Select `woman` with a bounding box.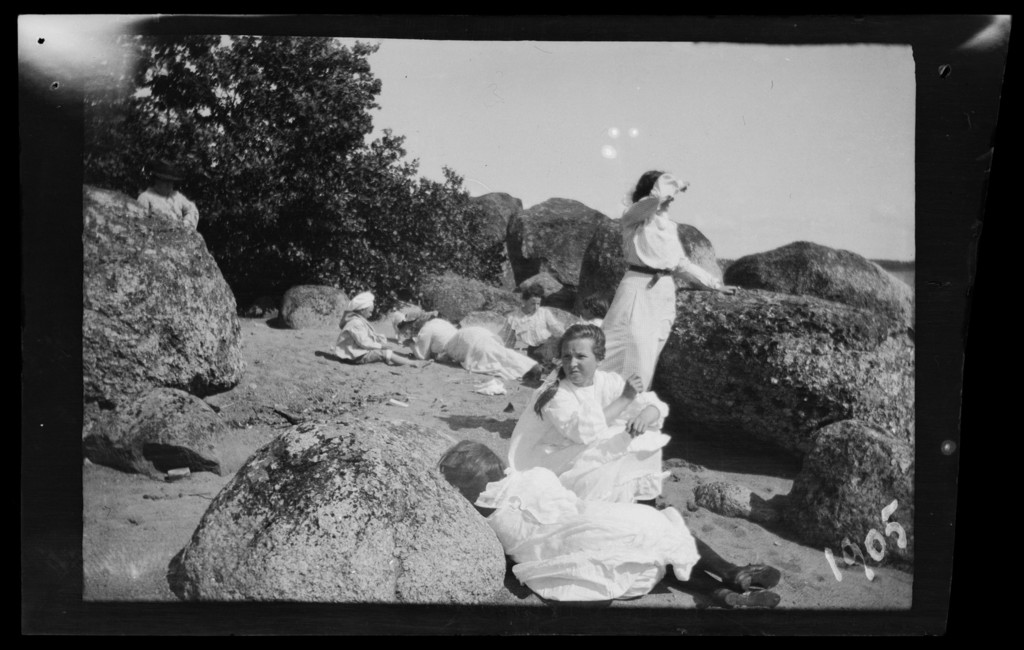
502:327:669:508.
